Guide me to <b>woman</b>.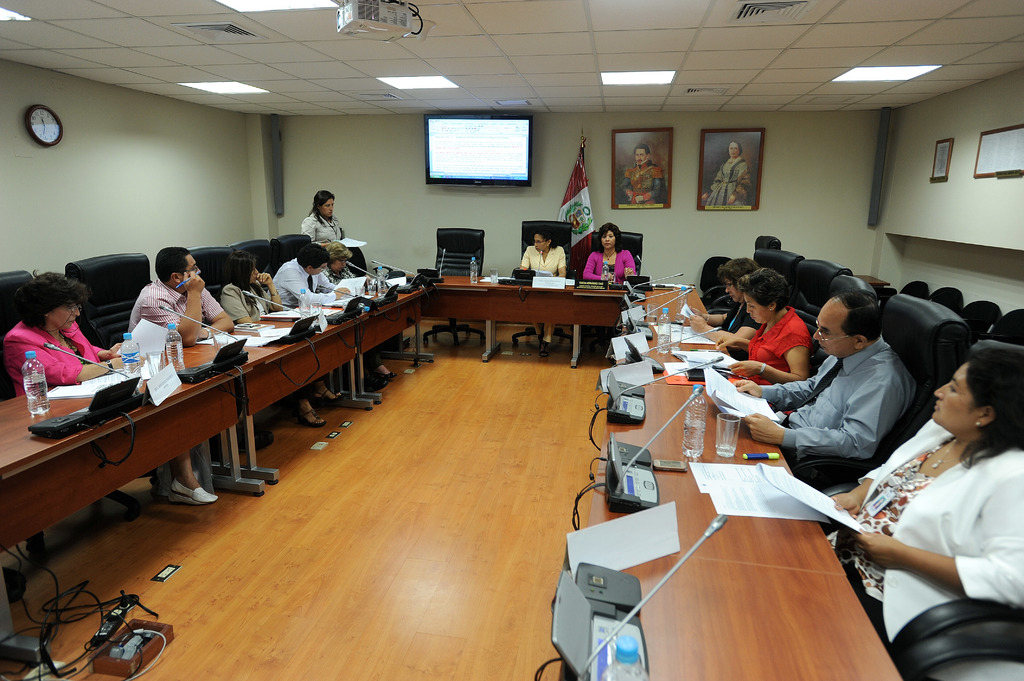
Guidance: pyautogui.locateOnScreen(221, 254, 349, 431).
